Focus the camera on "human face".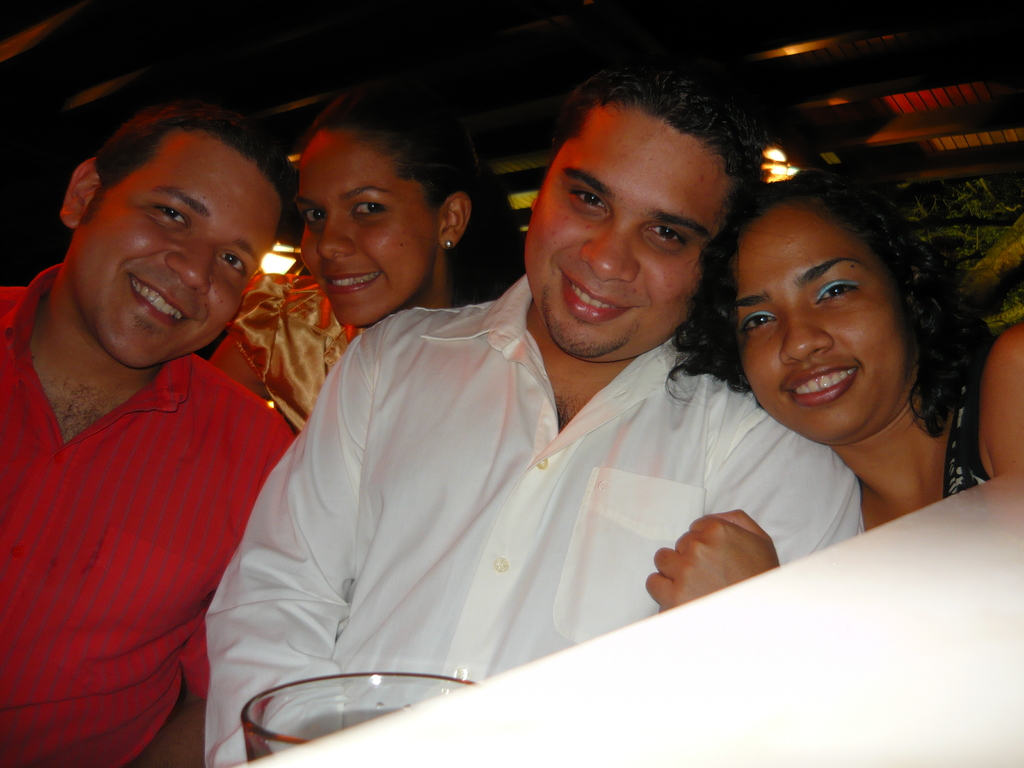
Focus region: 300/131/440/326.
